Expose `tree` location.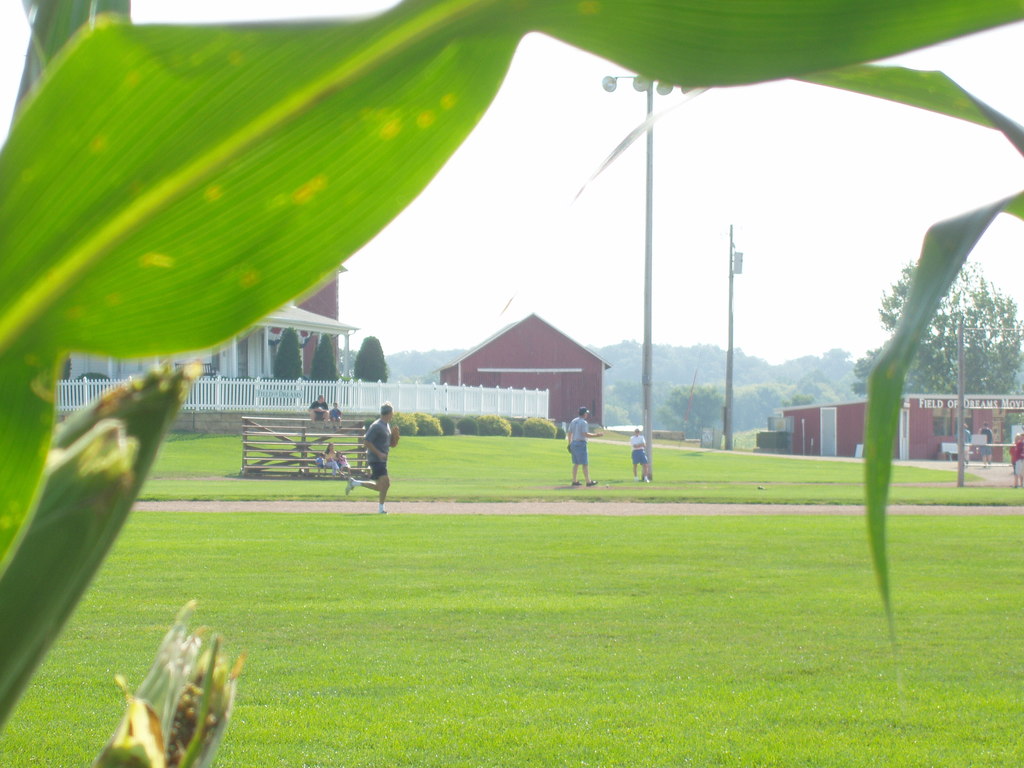
Exposed at region(306, 331, 337, 408).
